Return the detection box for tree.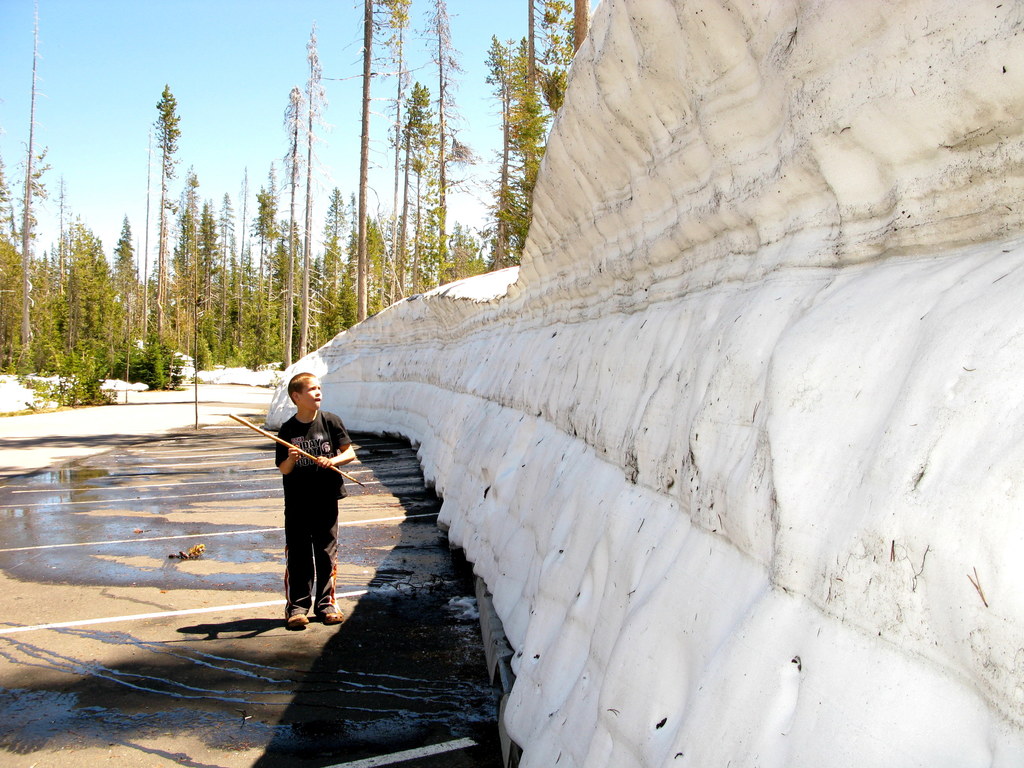
crop(468, 0, 568, 278).
